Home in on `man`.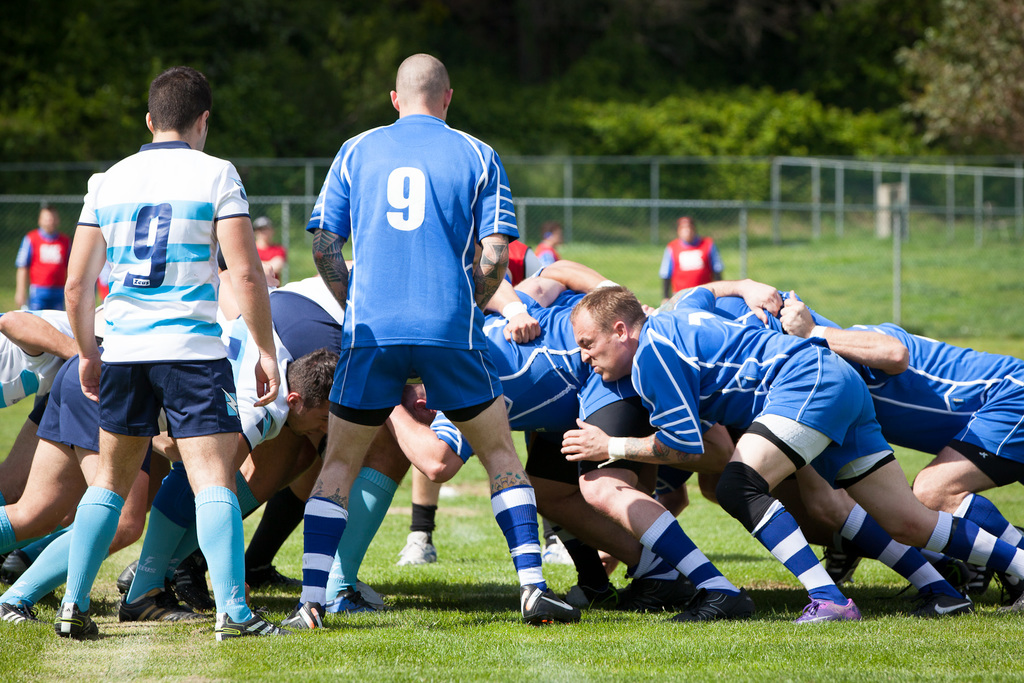
Homed in at bbox=[285, 47, 538, 597].
